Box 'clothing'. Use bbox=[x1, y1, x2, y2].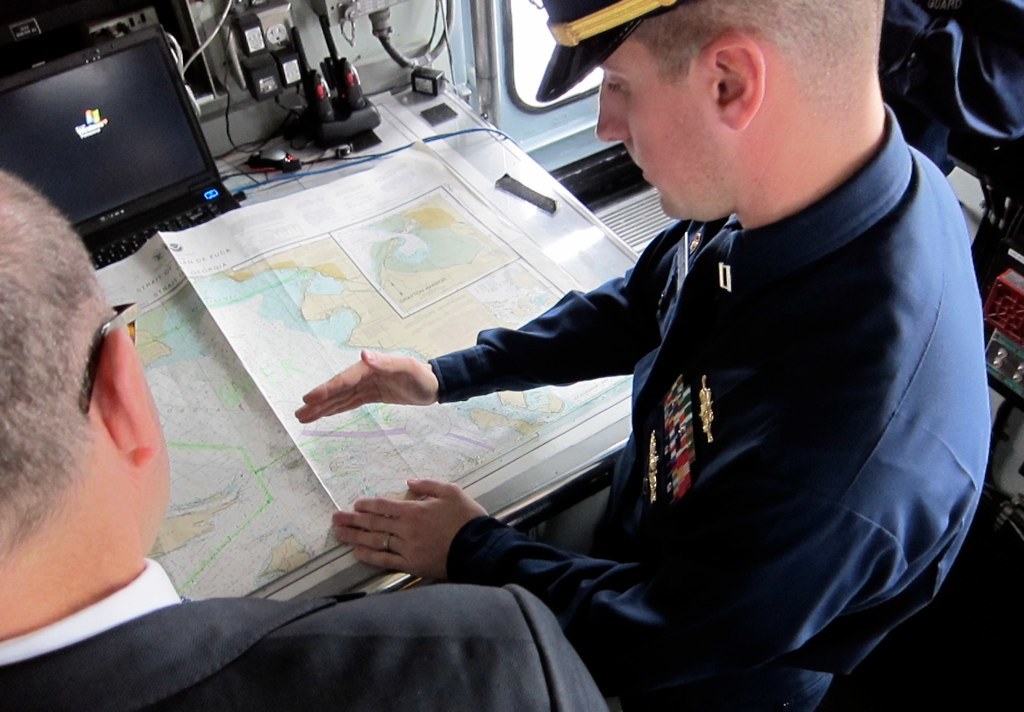
bbox=[365, 97, 968, 674].
